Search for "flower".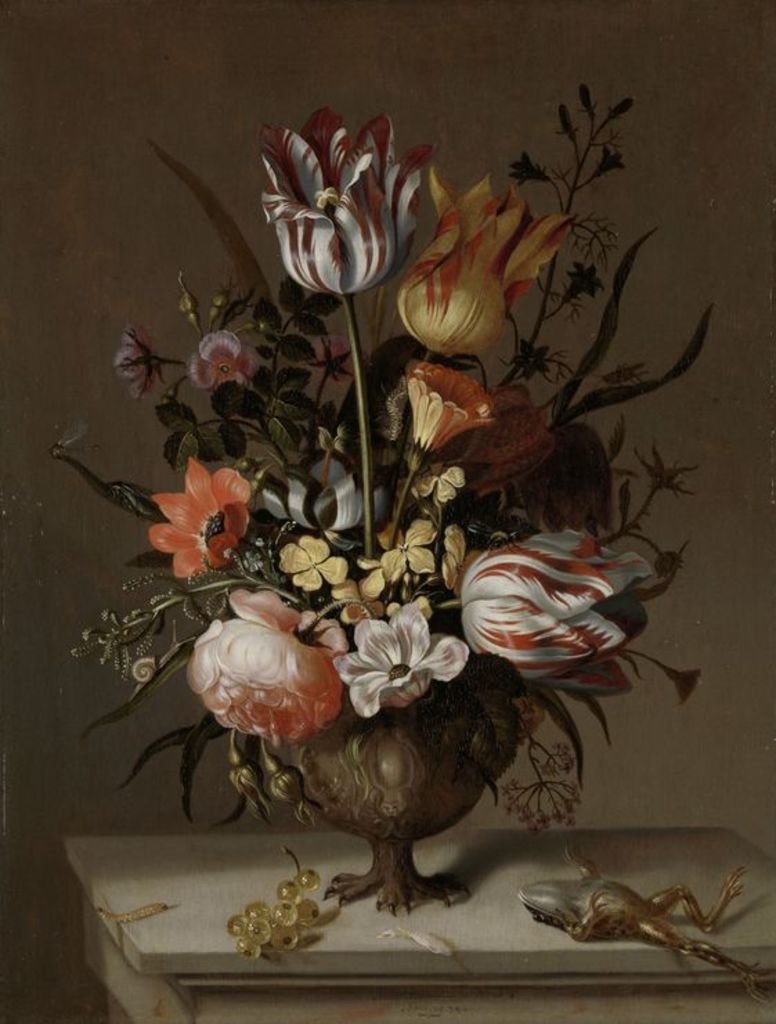
Found at bbox(396, 167, 574, 353).
